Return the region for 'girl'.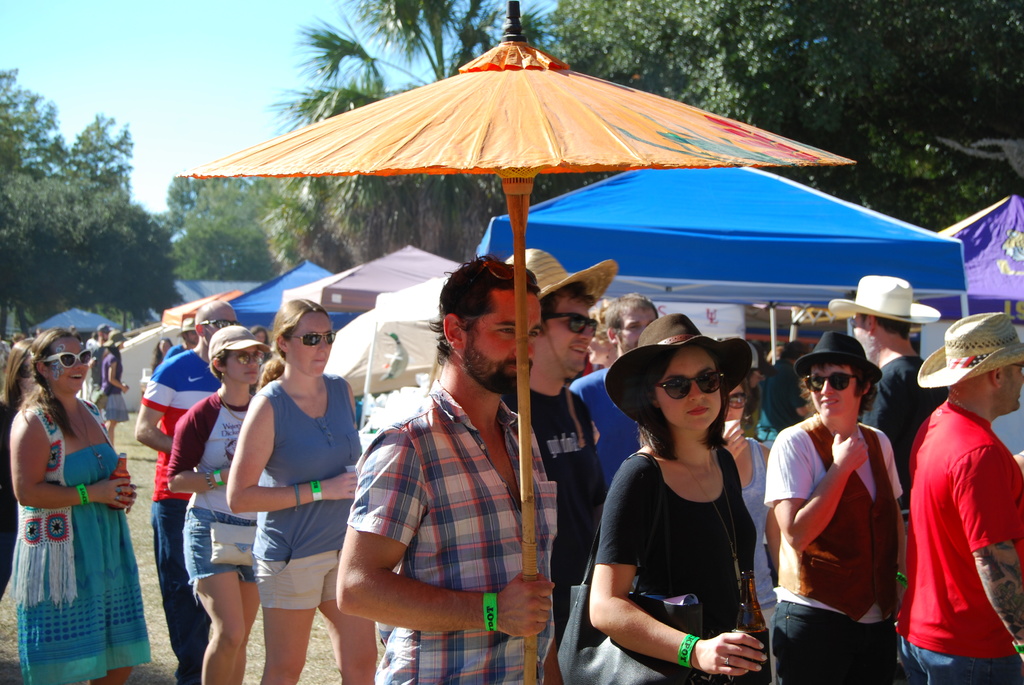
714:379:783:684.
